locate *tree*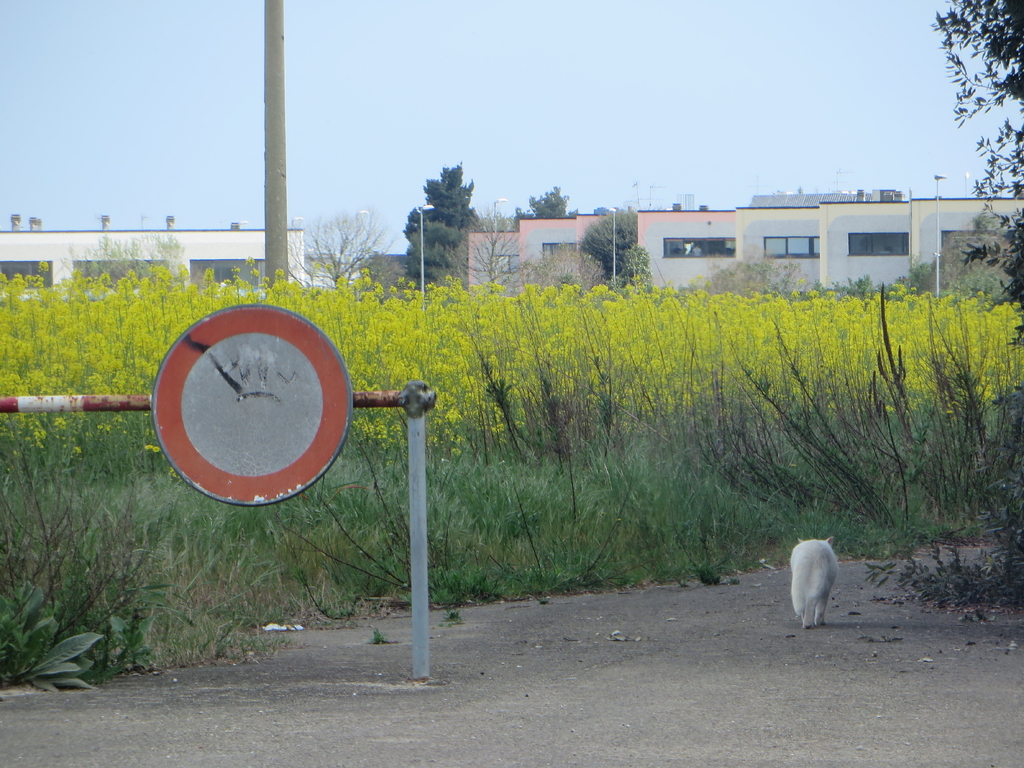
[56, 229, 184, 290]
